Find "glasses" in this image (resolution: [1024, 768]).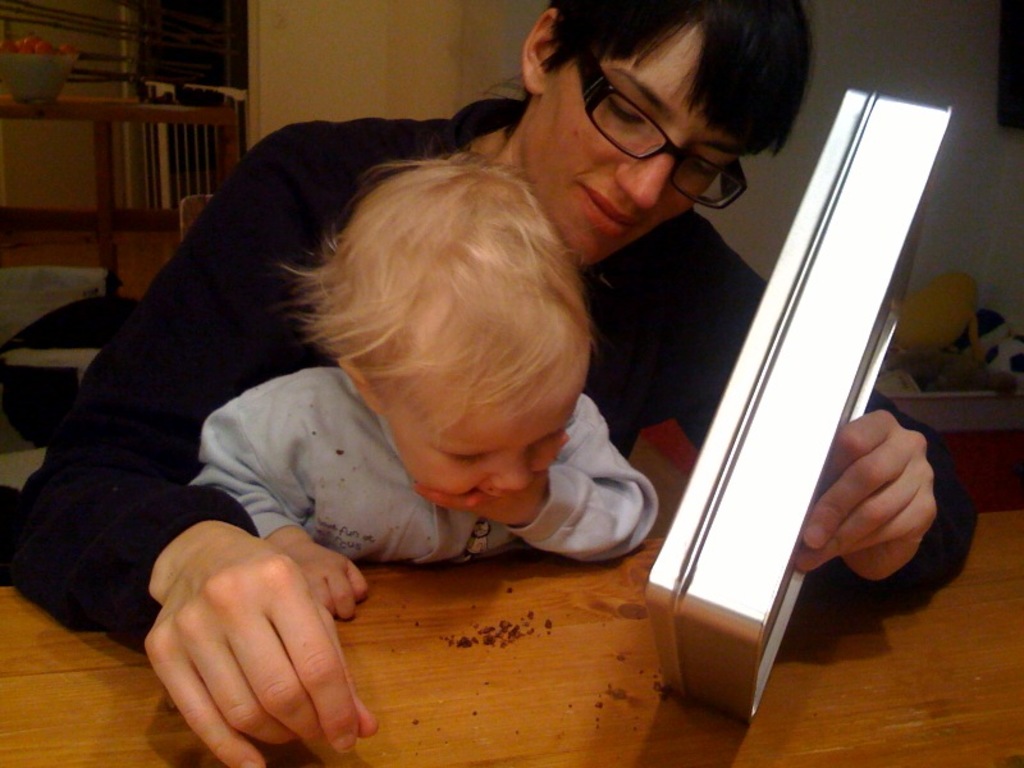
[left=575, top=52, right=742, bottom=209].
